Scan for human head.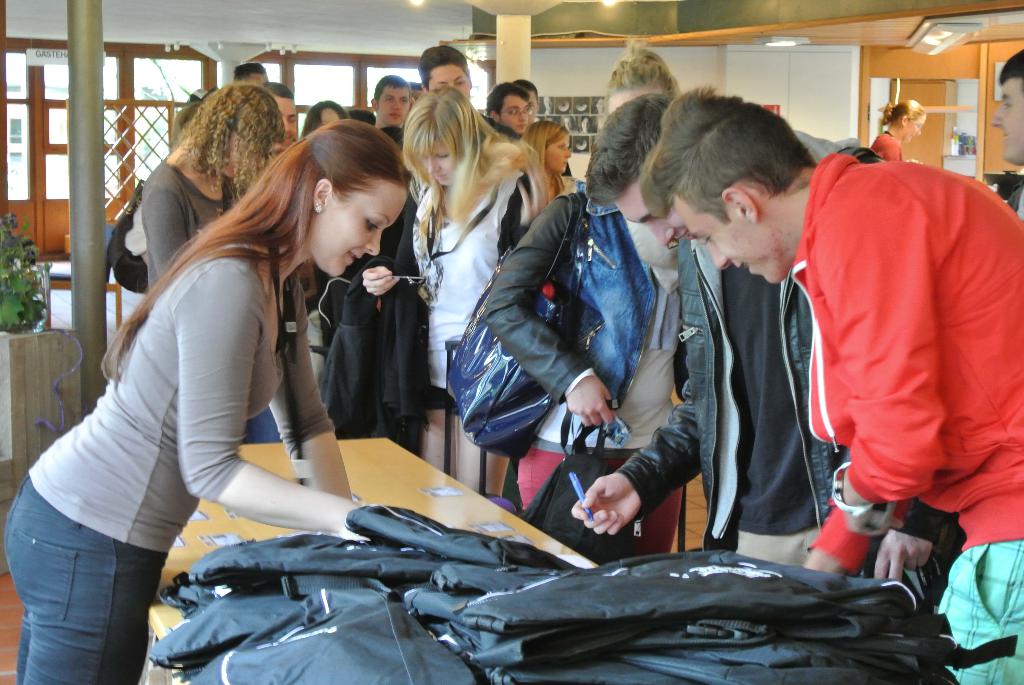
Scan result: 234/60/268/85.
